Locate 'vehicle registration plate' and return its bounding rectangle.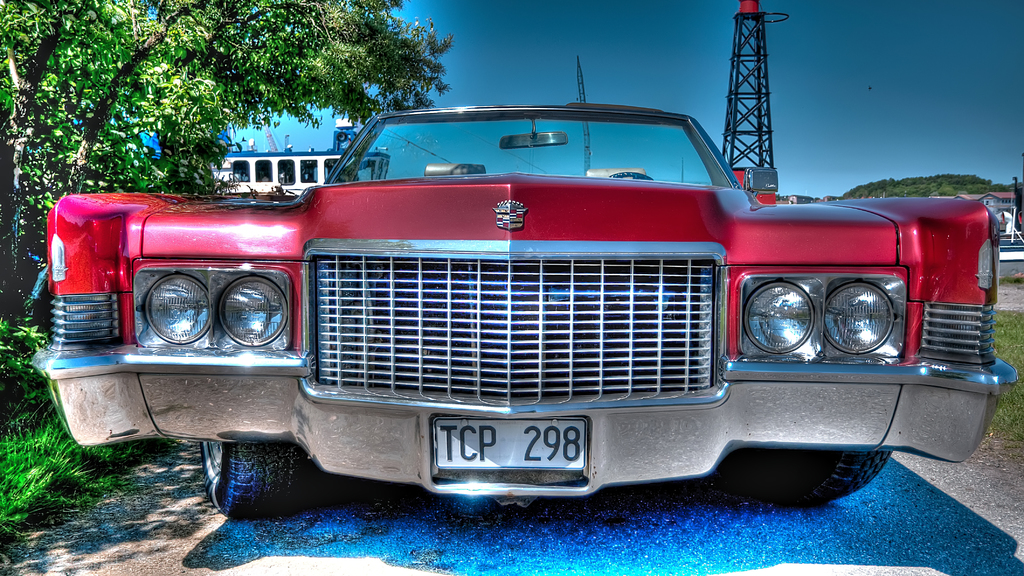
x1=417 y1=419 x2=604 y2=481.
